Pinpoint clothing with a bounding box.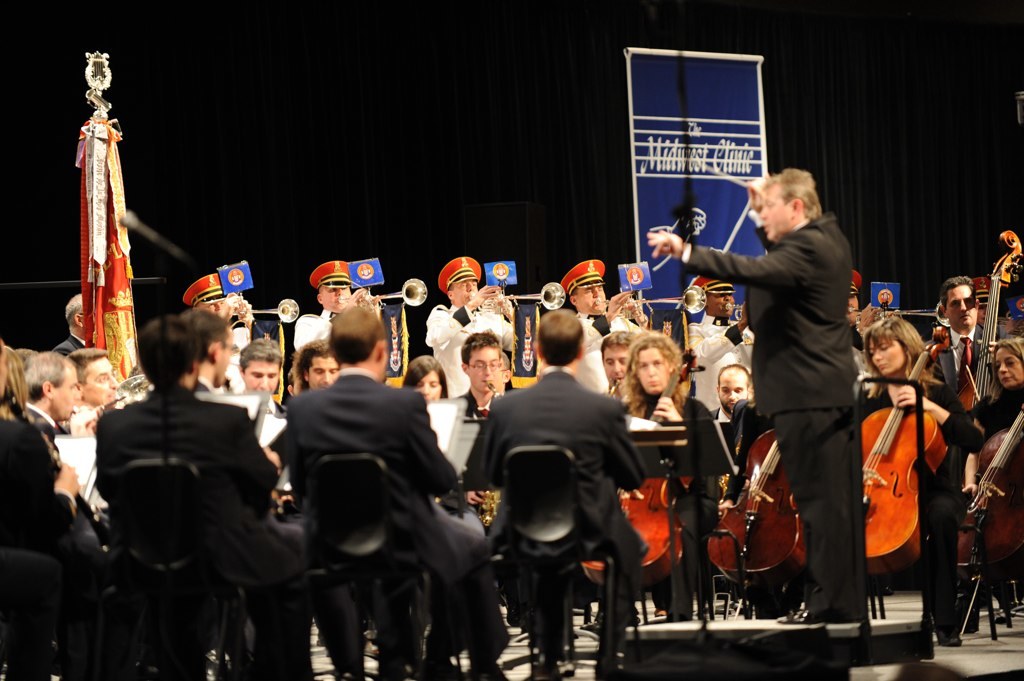
926:341:992:469.
